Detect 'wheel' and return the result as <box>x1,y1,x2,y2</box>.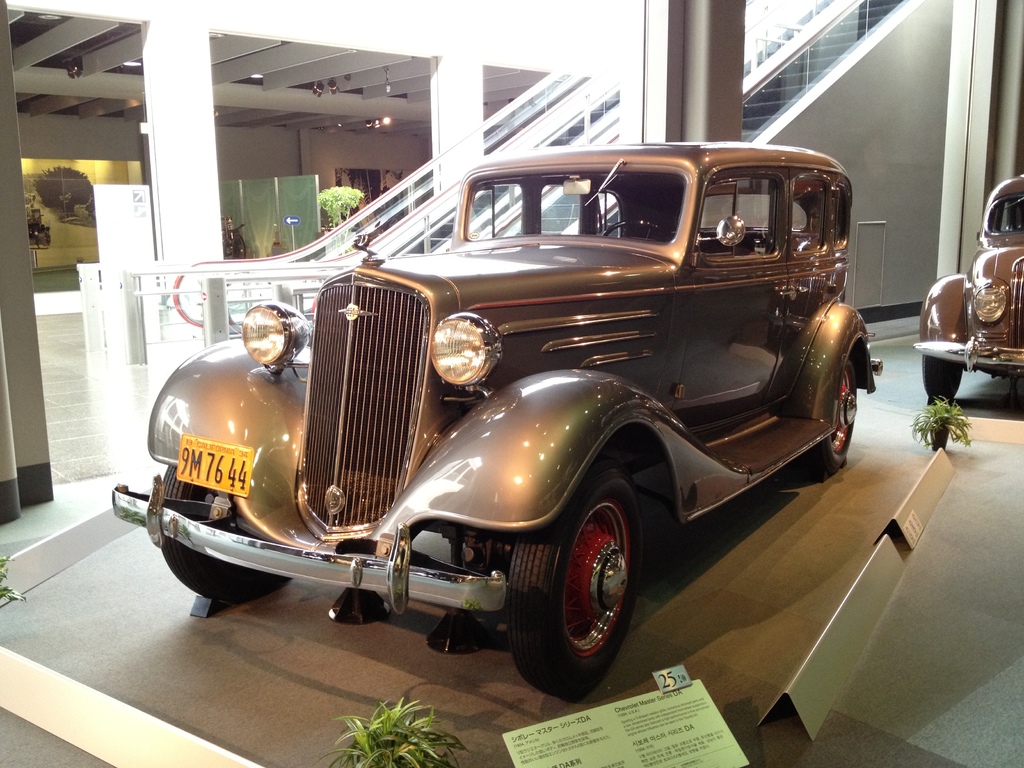
<box>919,352,964,398</box>.
